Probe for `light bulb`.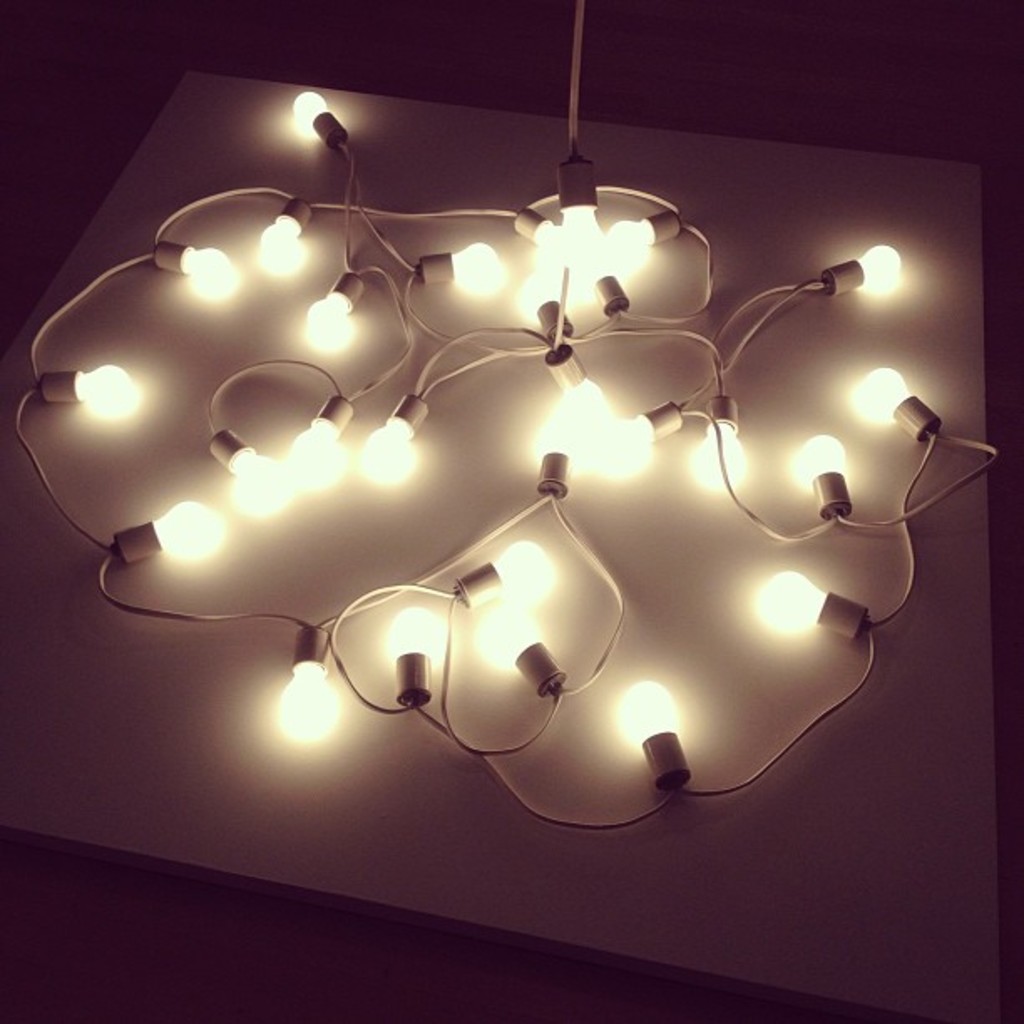
Probe result: (x1=42, y1=360, x2=137, y2=410).
